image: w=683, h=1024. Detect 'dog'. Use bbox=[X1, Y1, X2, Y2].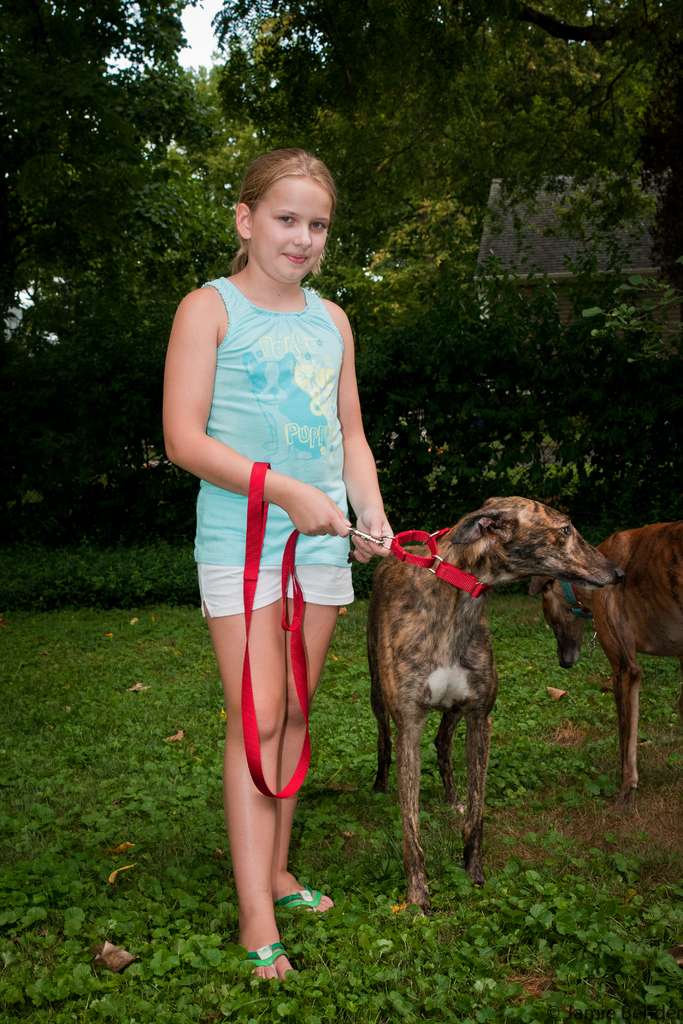
bbox=[365, 495, 625, 915].
